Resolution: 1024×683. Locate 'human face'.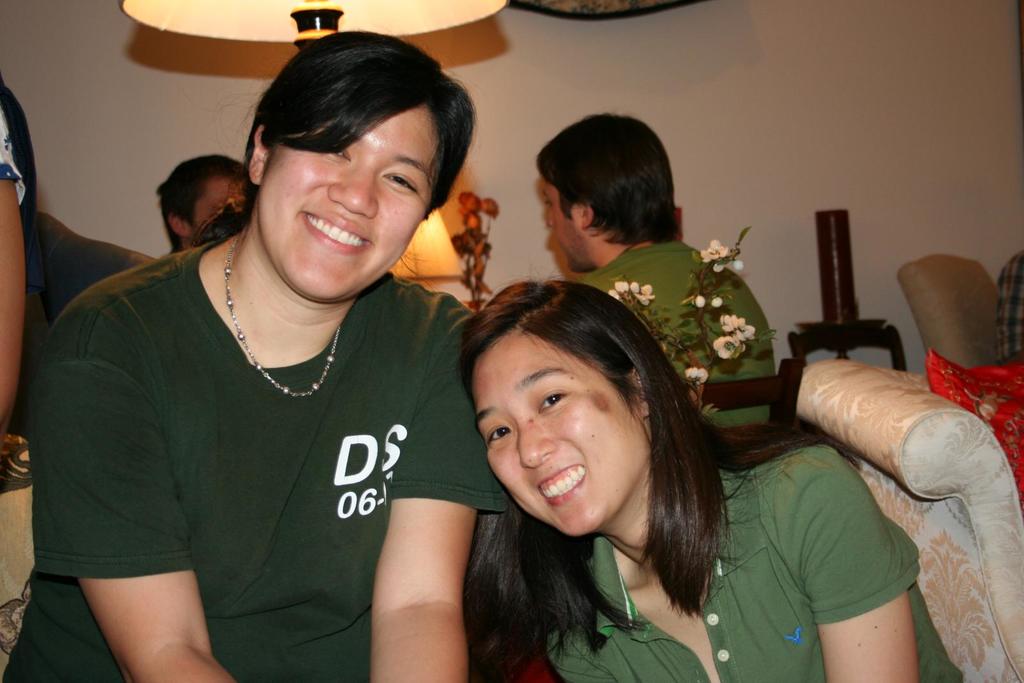
{"x1": 254, "y1": 108, "x2": 434, "y2": 301}.
